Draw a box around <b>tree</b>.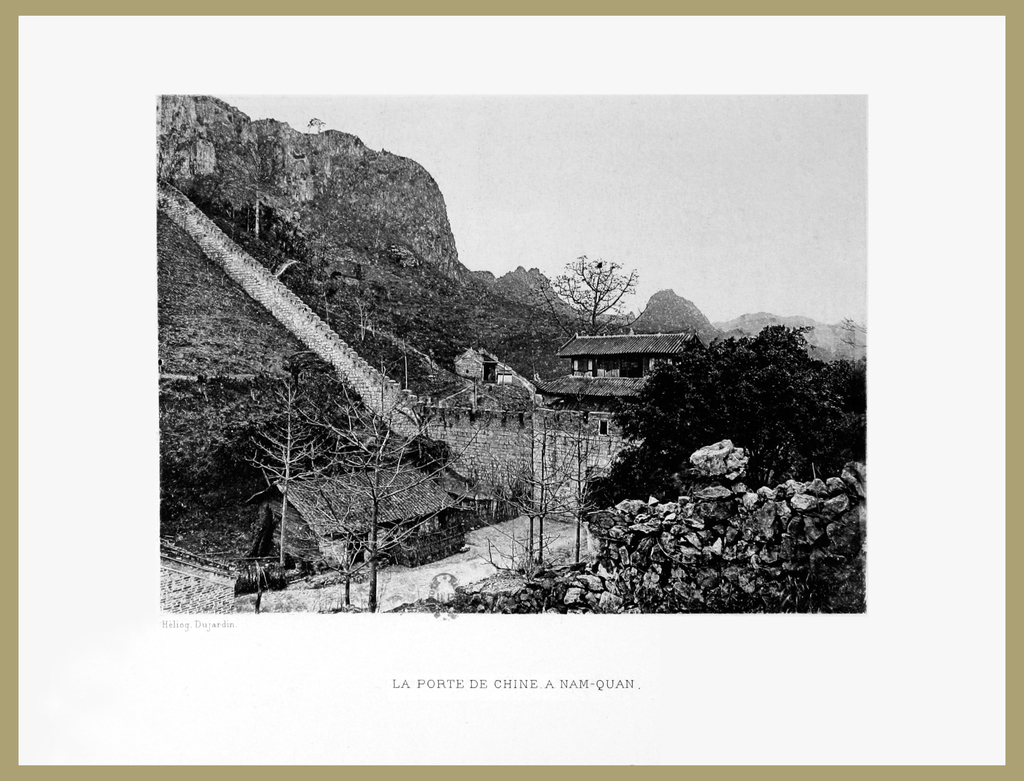
539,252,636,335.
